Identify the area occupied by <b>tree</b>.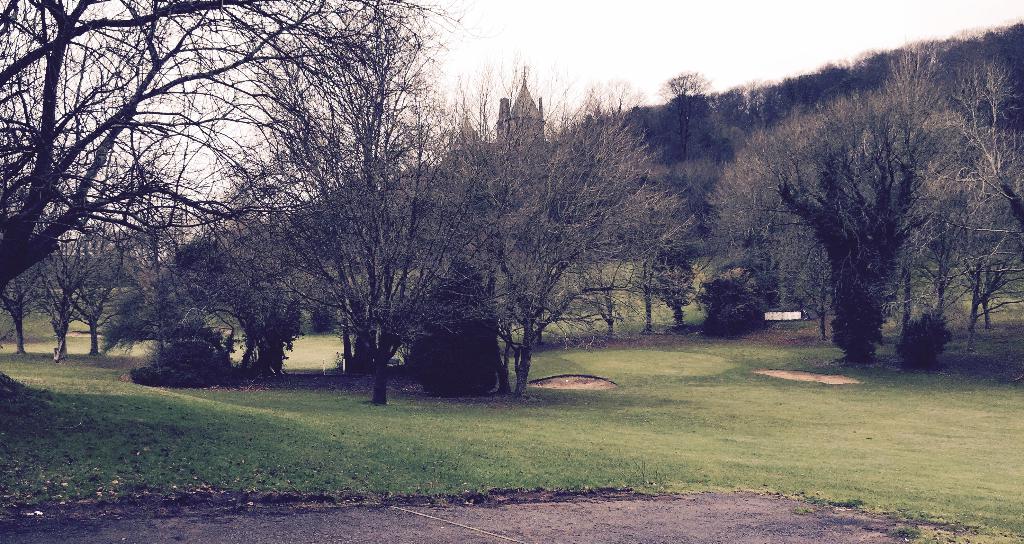
Area: (0,0,459,301).
